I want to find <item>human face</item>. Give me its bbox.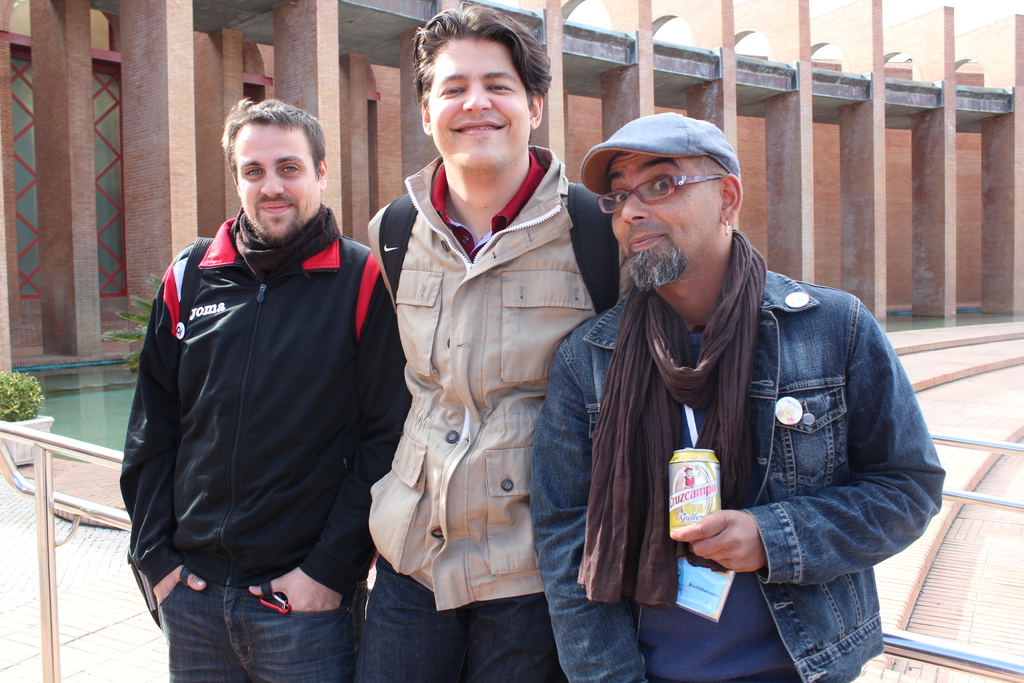
(609, 153, 719, 277).
